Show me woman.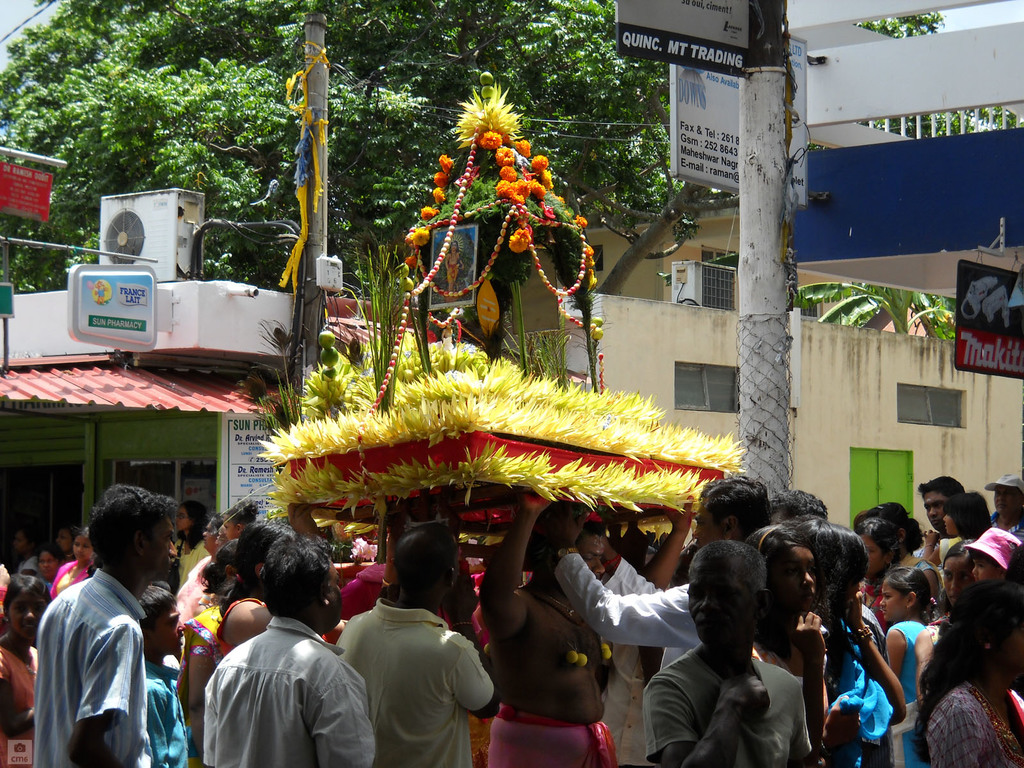
woman is here: 943,489,979,547.
